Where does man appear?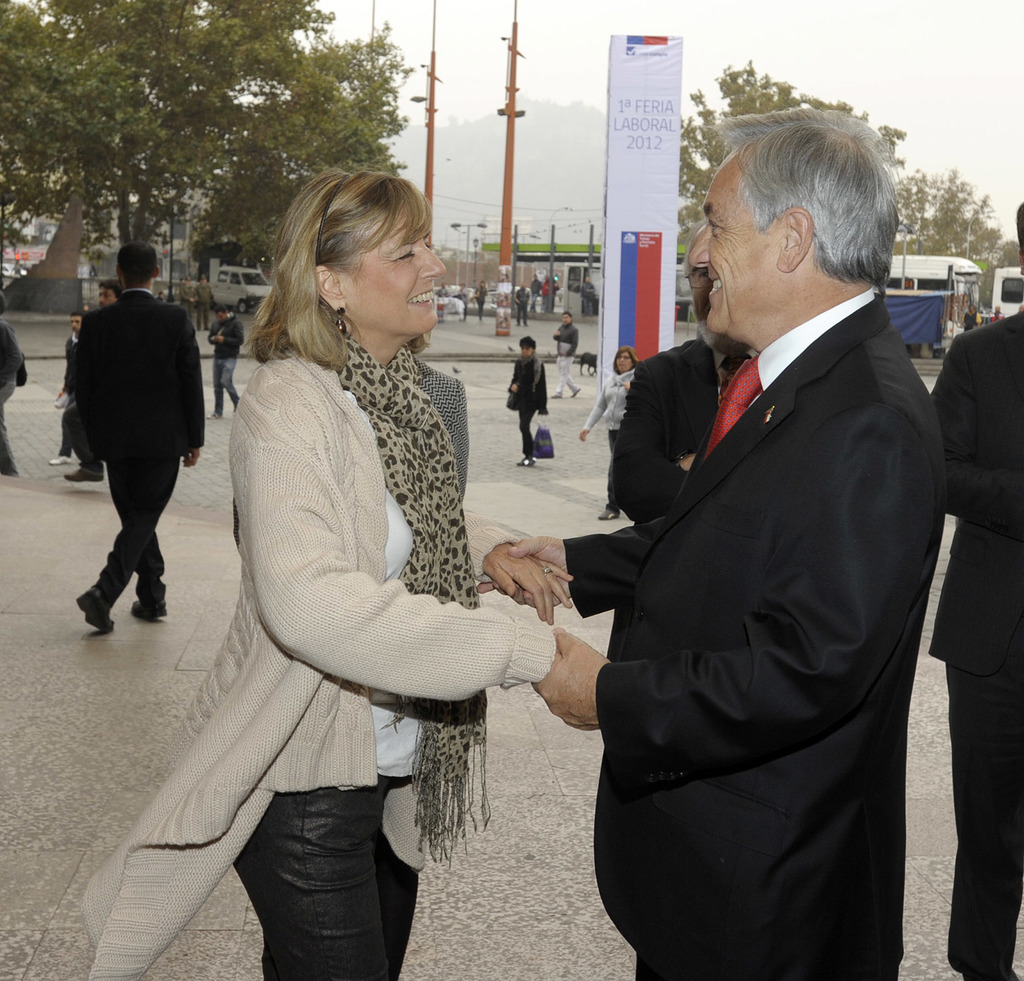
Appears at <box>505,139,970,980</box>.
